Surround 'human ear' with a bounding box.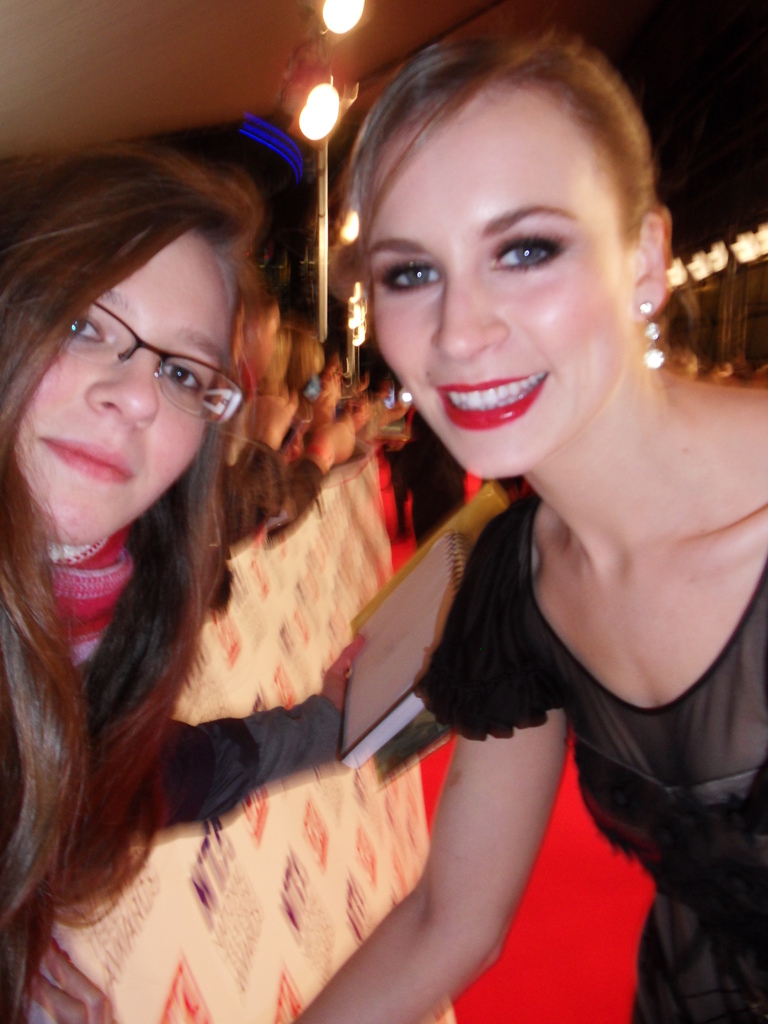
<box>626,207,666,321</box>.
